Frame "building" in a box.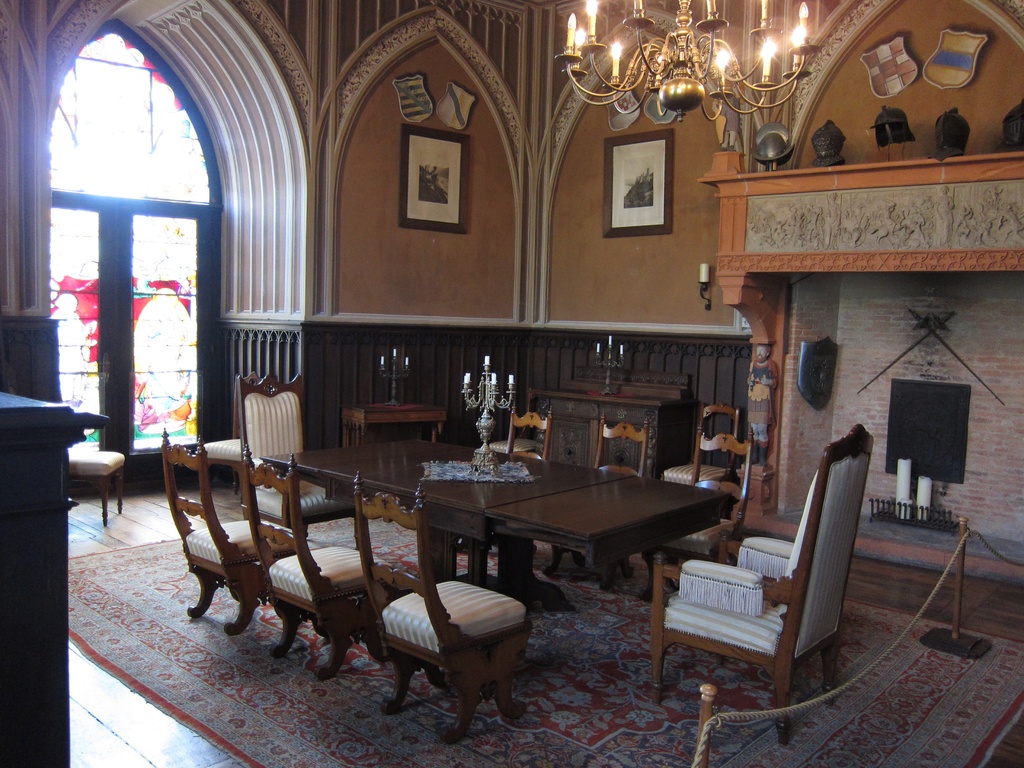
box=[0, 0, 1023, 767].
